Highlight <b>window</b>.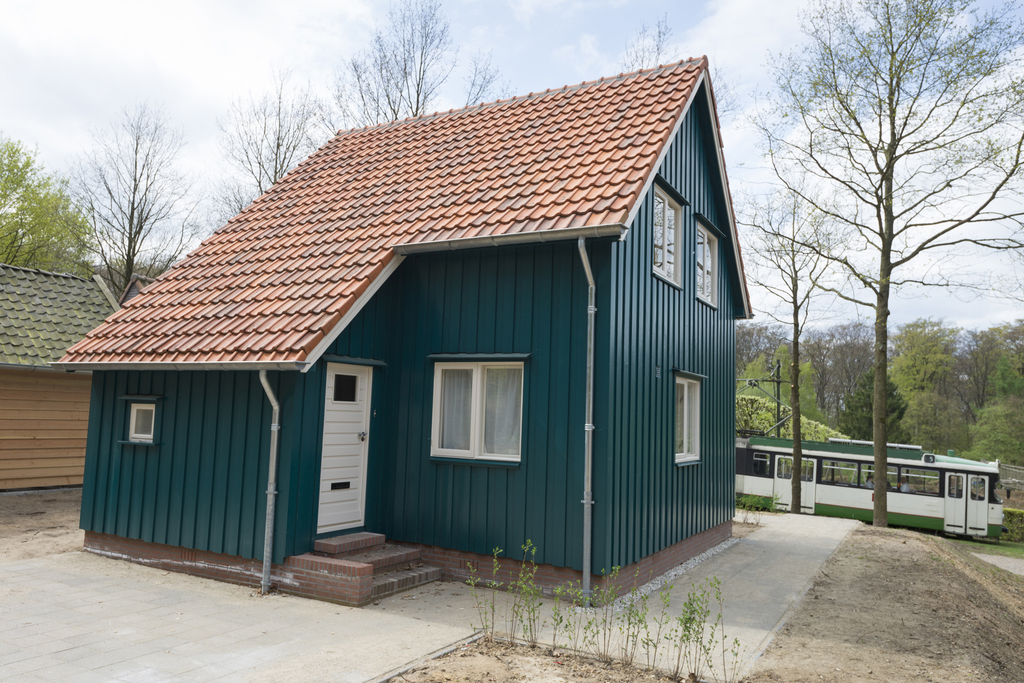
Highlighted region: [674,375,700,462].
